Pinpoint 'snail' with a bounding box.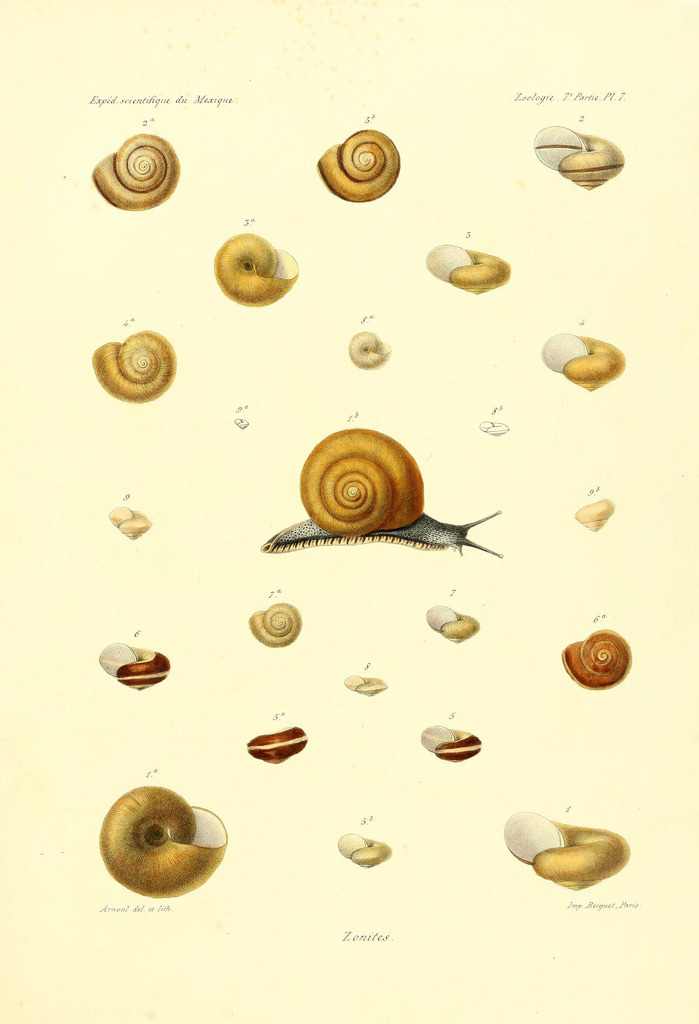
crop(310, 127, 401, 204).
